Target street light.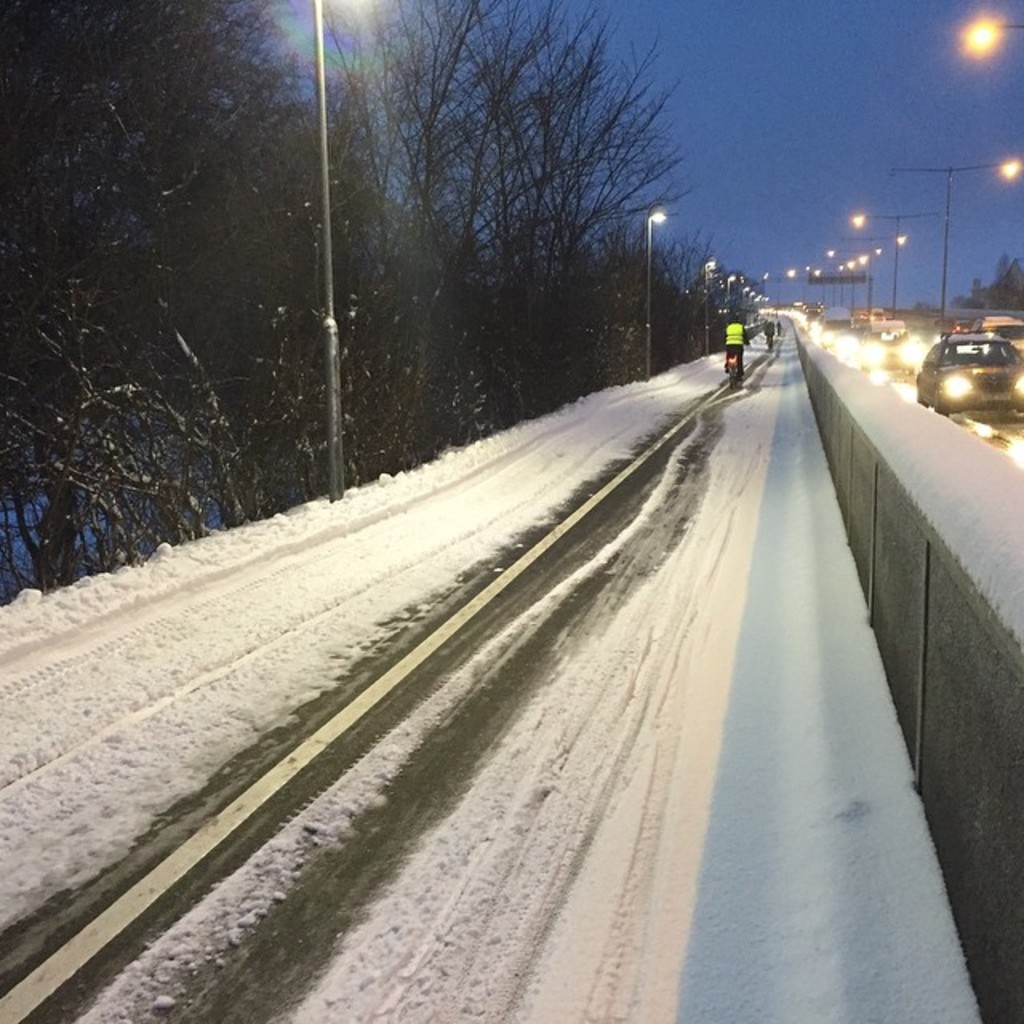
Target region: (x1=954, y1=11, x2=1022, y2=51).
